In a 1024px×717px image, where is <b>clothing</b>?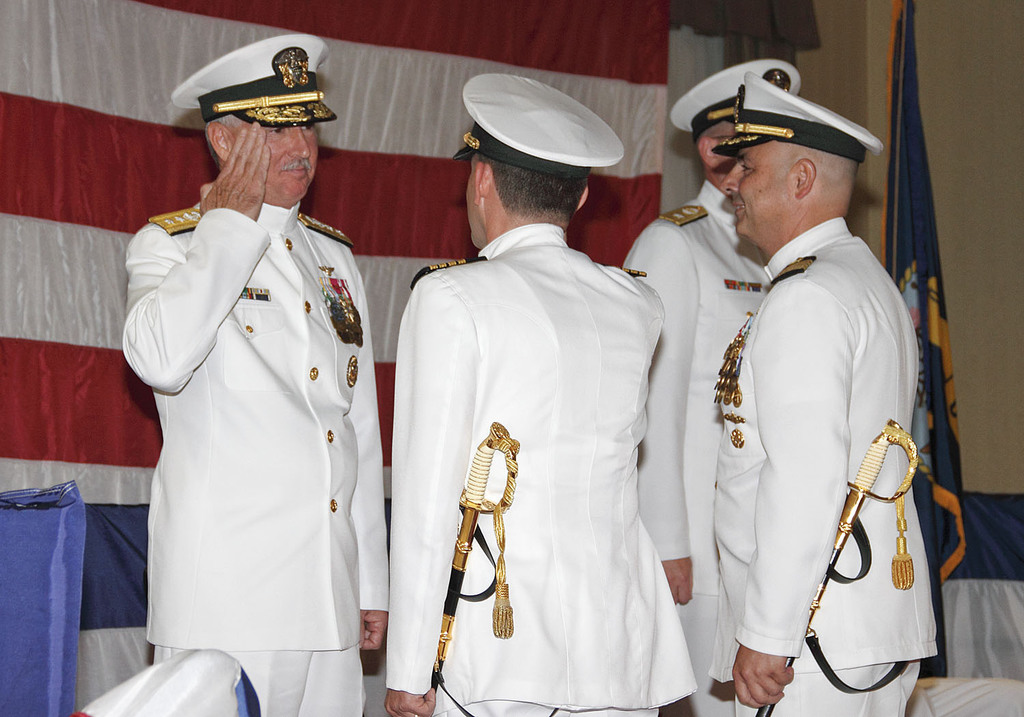
select_region(389, 225, 698, 716).
